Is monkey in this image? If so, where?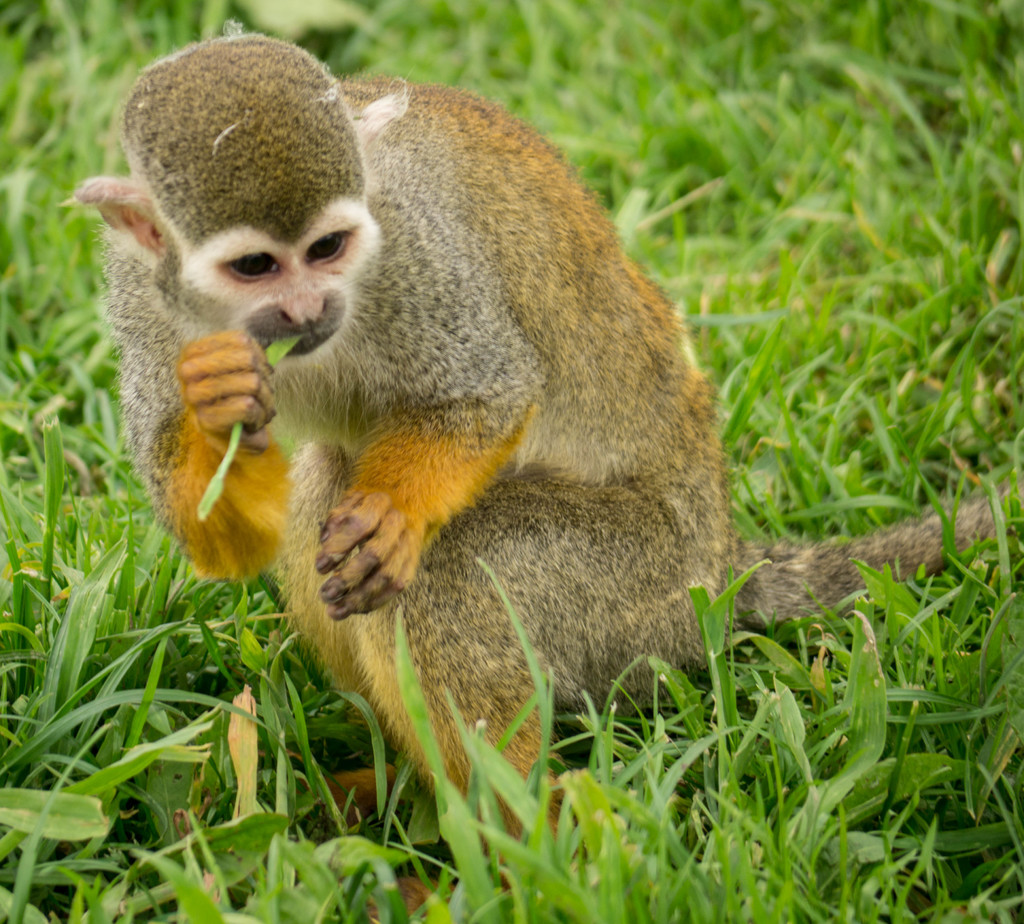
Yes, at 52/28/1021/918.
